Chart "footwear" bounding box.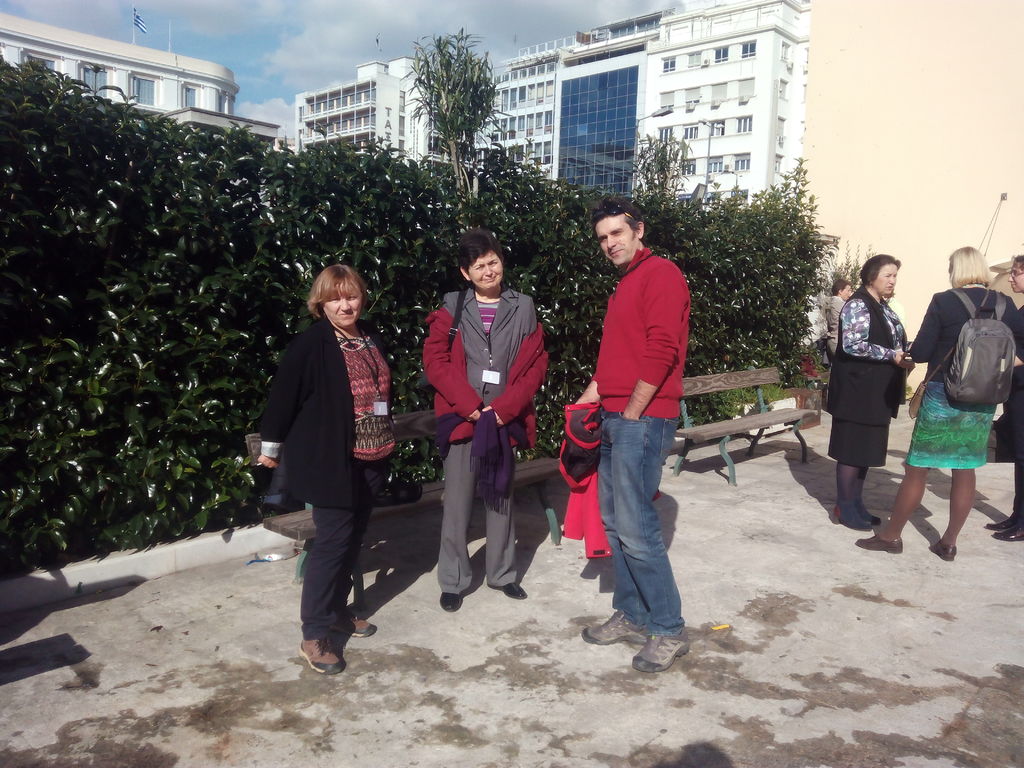
Charted: box(833, 506, 876, 532).
